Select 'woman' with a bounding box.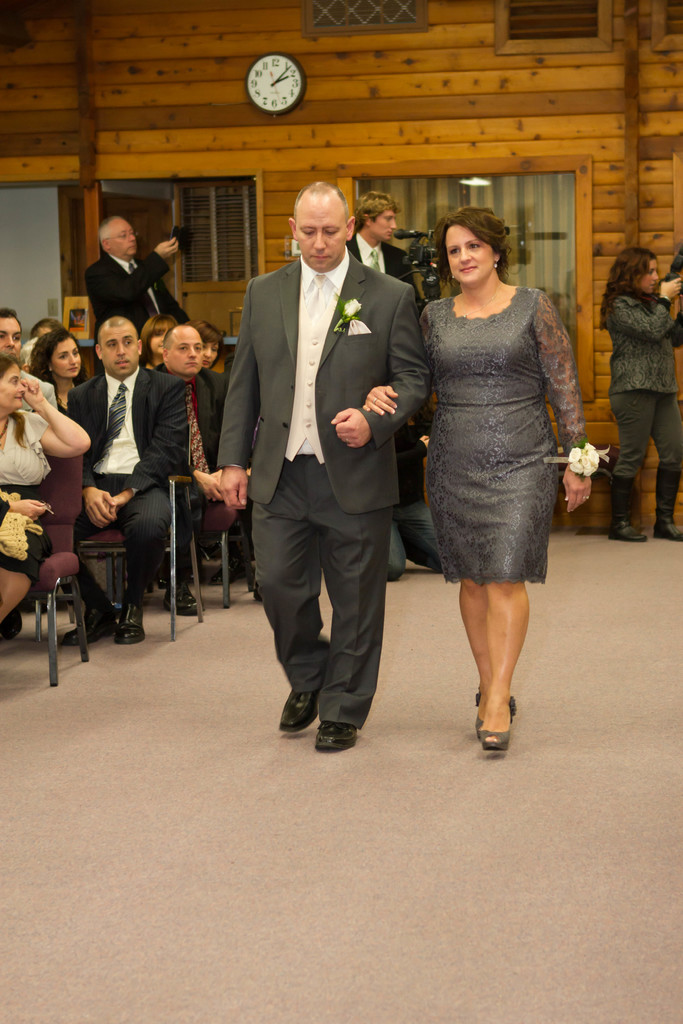
(x1=604, y1=214, x2=682, y2=545).
